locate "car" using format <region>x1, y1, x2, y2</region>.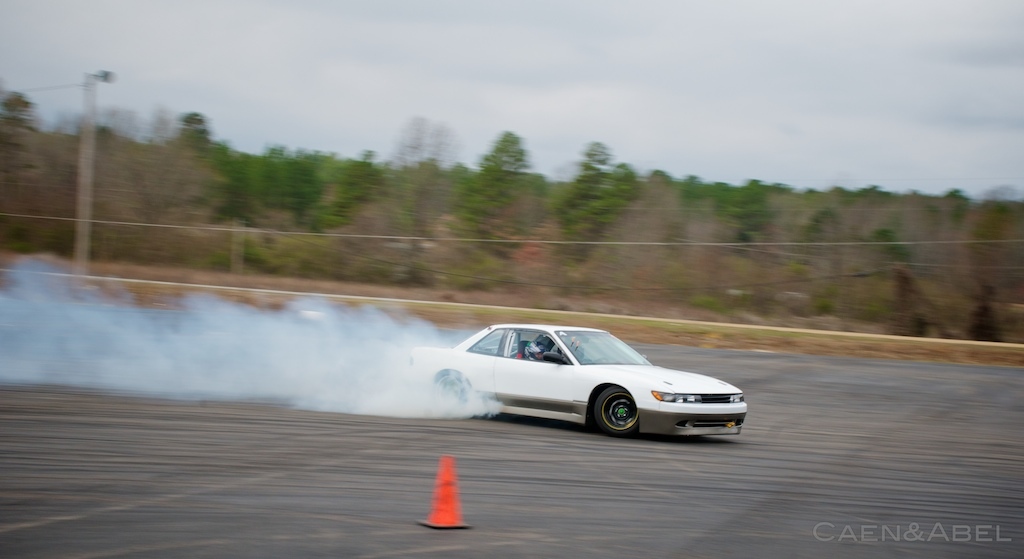
<region>415, 325, 746, 434</region>.
